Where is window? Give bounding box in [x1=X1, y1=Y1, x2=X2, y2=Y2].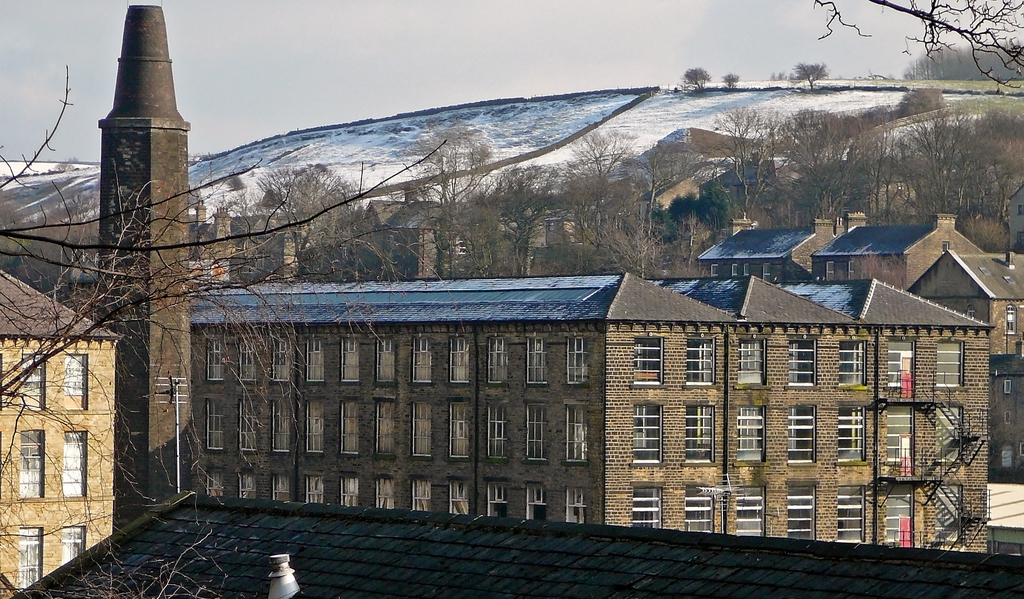
[x1=304, y1=331, x2=328, y2=392].
